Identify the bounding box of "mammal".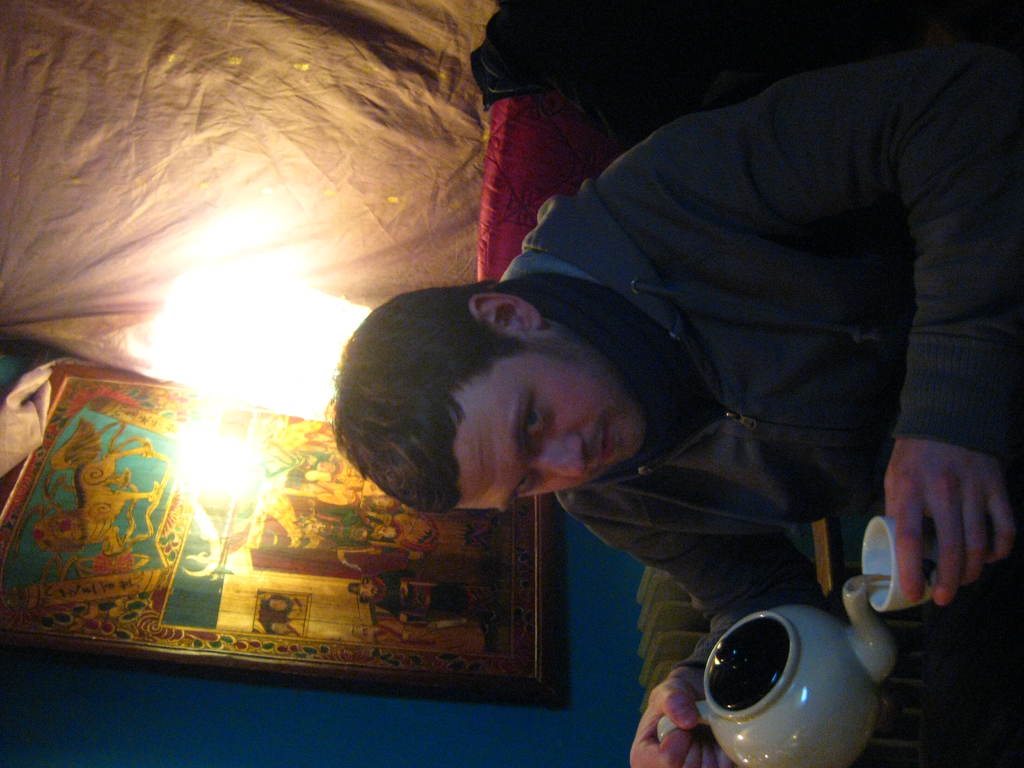
x1=241, y1=47, x2=998, y2=710.
